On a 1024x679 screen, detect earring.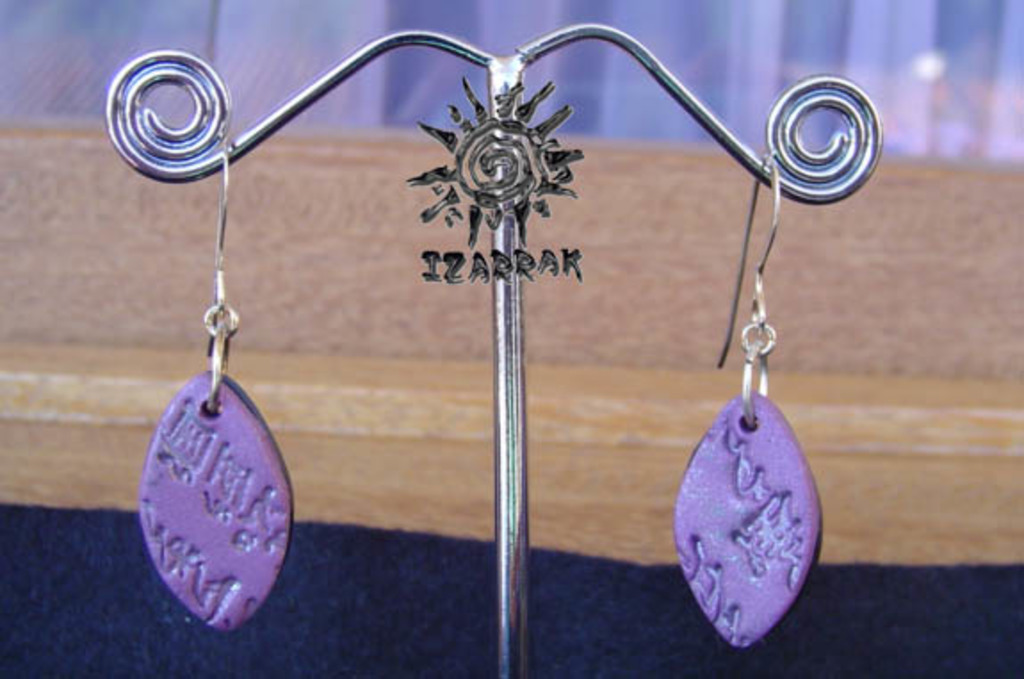
locate(137, 139, 299, 640).
